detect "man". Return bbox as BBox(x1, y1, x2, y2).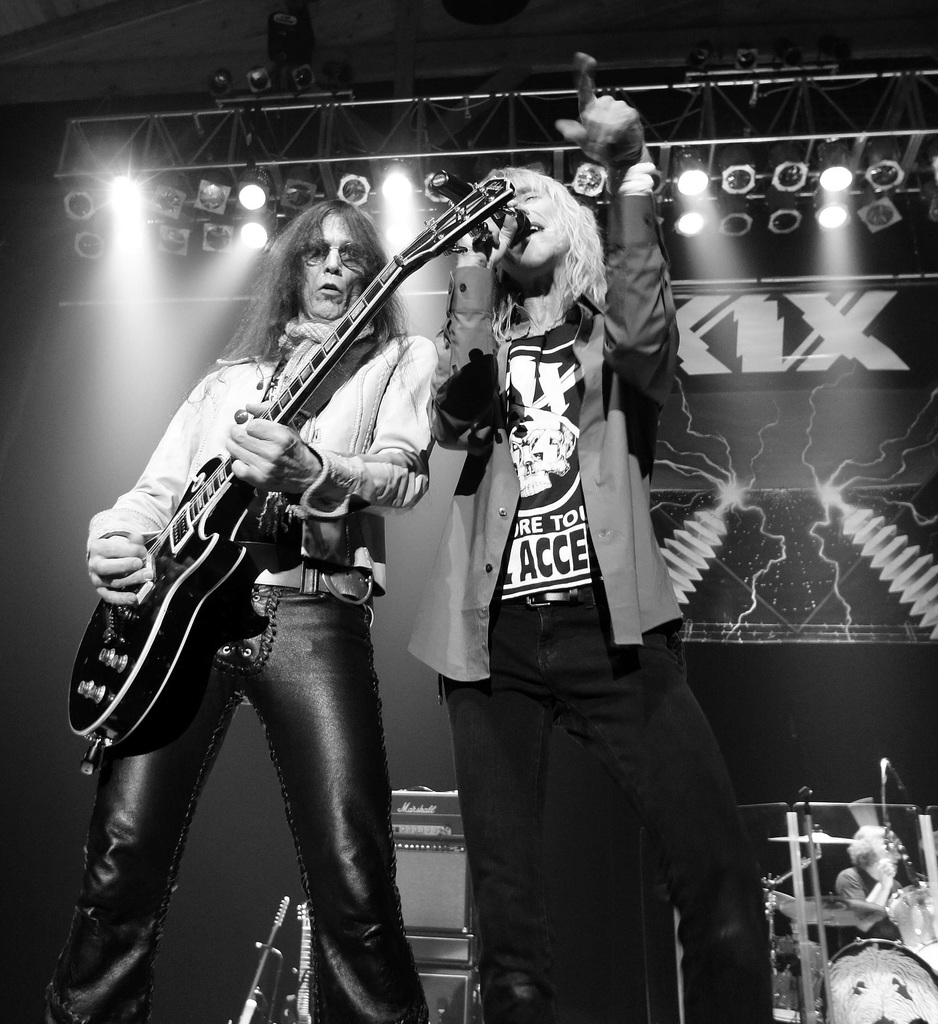
BBox(418, 51, 773, 1023).
